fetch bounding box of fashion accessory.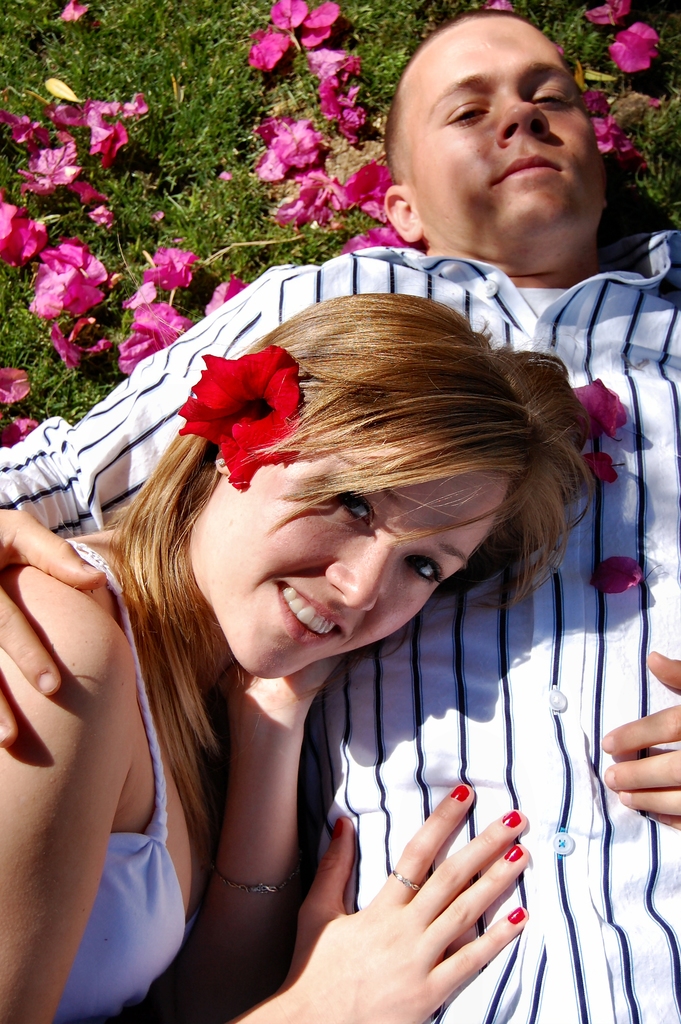
Bbox: box=[208, 872, 300, 896].
